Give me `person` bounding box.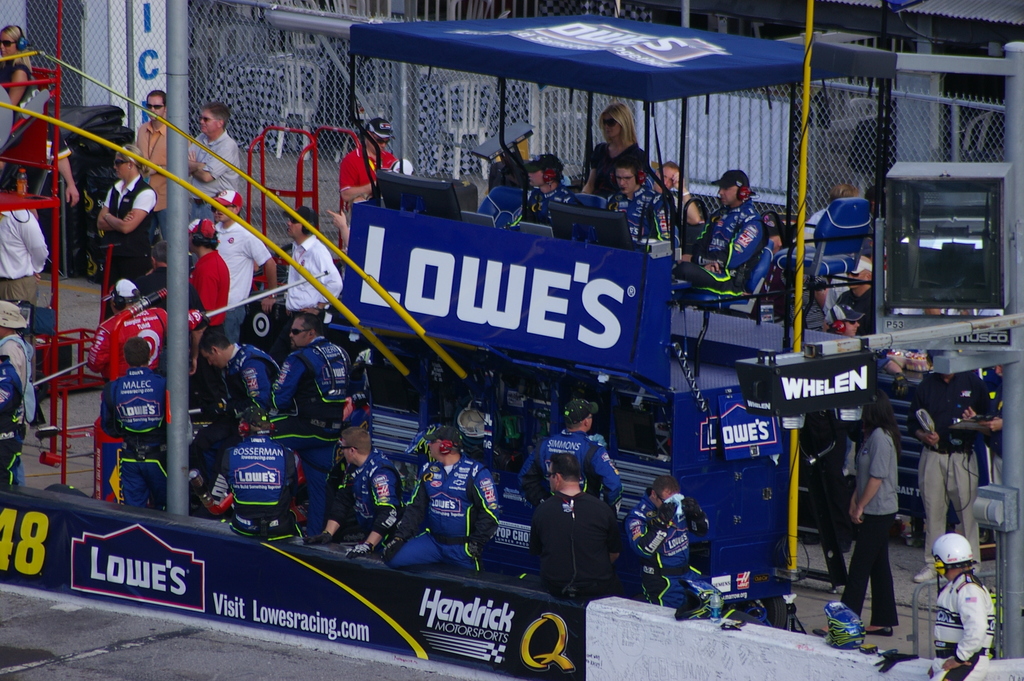
bbox=[0, 310, 44, 500].
